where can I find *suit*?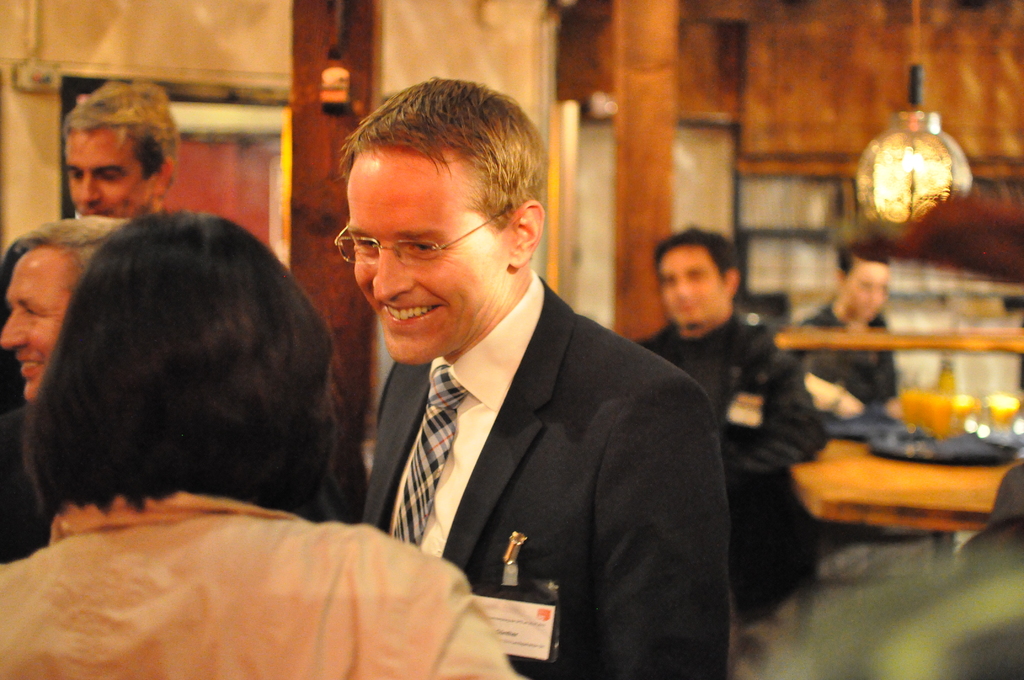
You can find it at box(356, 266, 734, 679).
